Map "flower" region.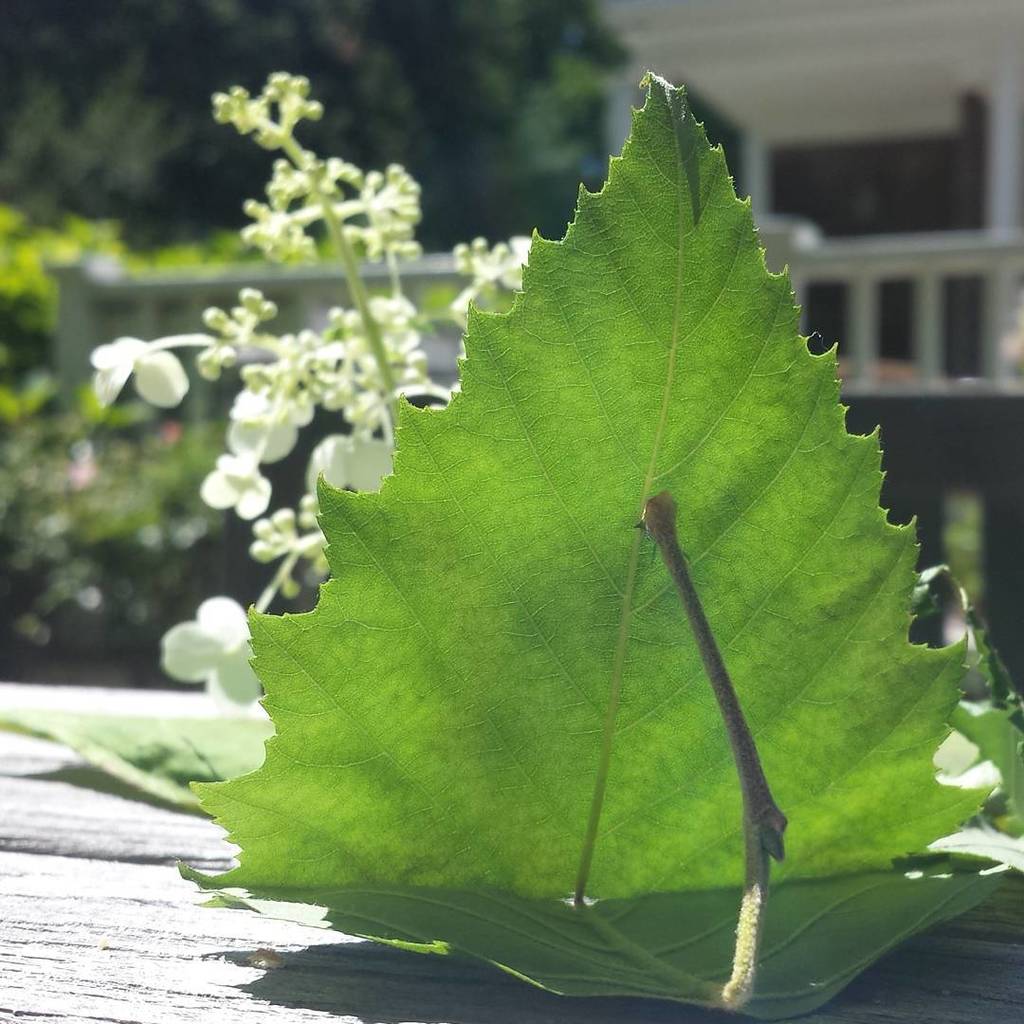
Mapped to x1=163 y1=598 x2=265 y2=705.
